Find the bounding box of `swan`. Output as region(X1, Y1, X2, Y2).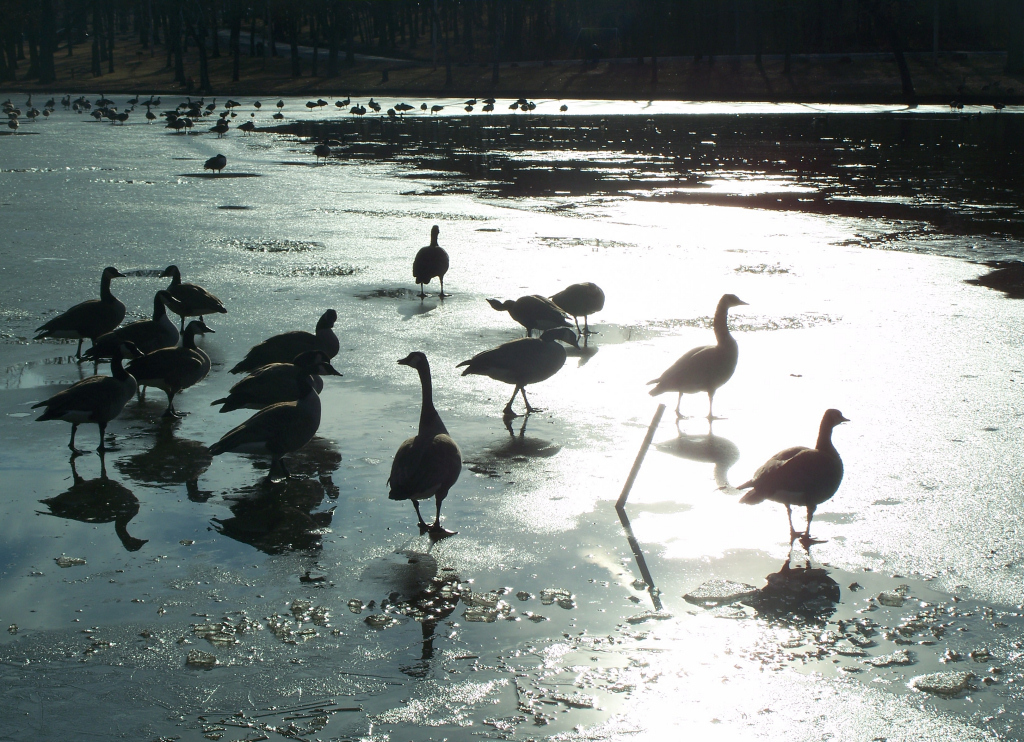
region(485, 286, 588, 354).
